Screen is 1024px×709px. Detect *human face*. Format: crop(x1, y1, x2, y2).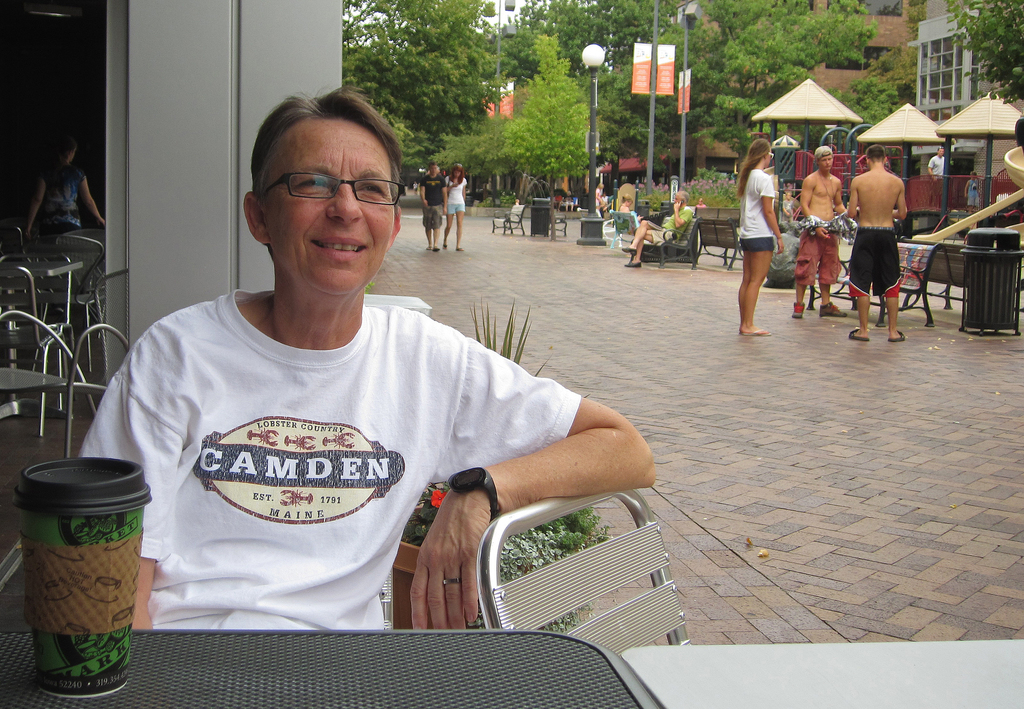
crop(820, 152, 831, 172).
